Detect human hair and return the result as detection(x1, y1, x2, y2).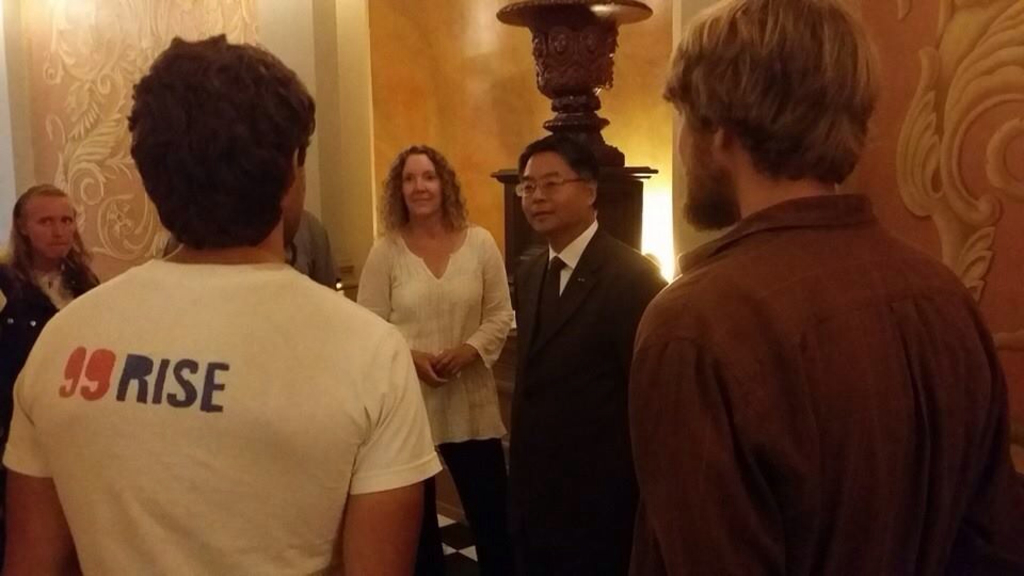
detection(674, 3, 868, 202).
